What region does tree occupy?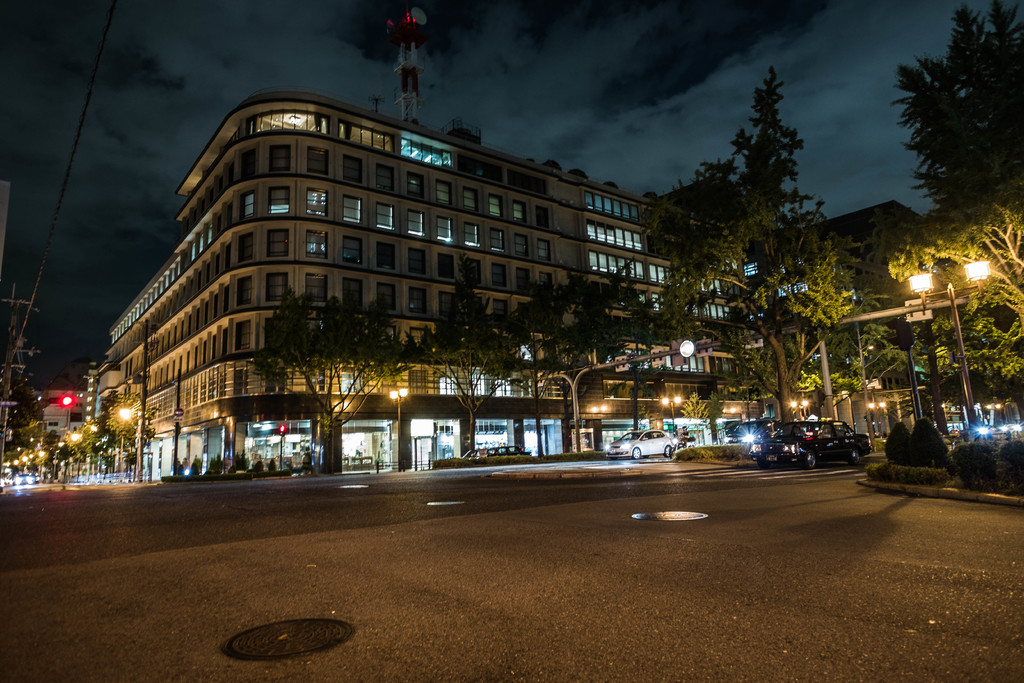
pyautogui.locateOnScreen(504, 278, 636, 457).
